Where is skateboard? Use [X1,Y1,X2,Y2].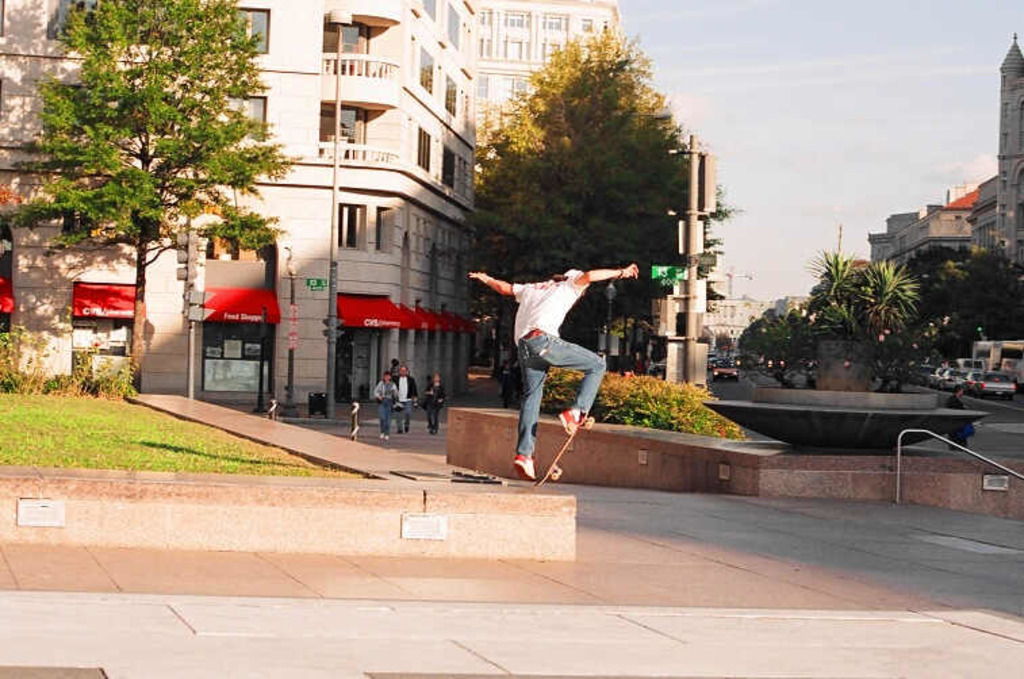
[536,411,598,491].
